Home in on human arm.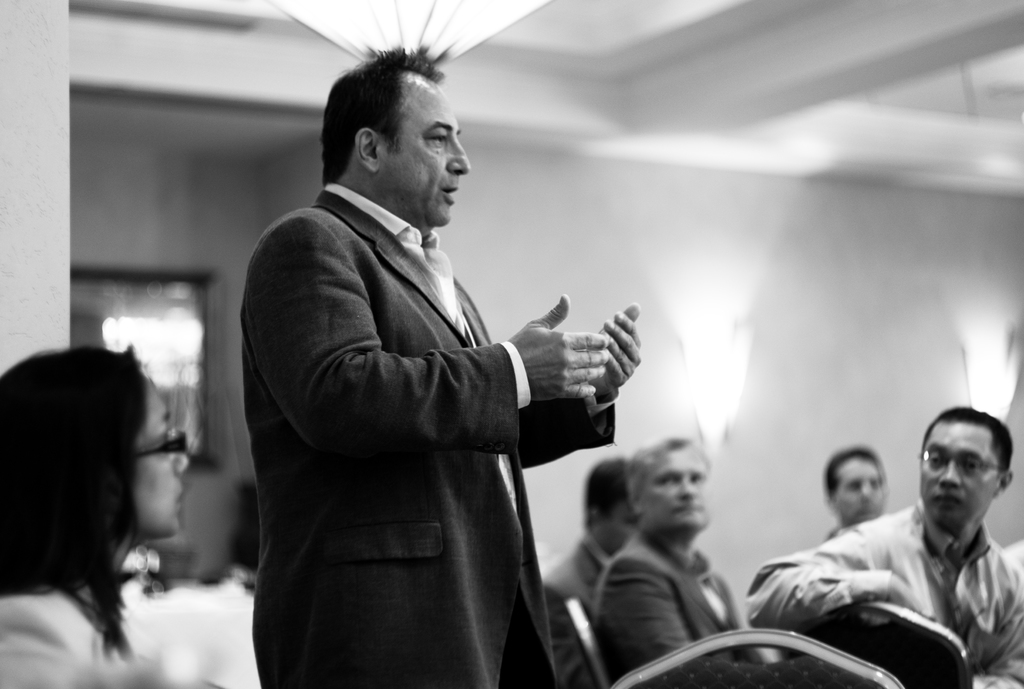
Homed in at Rect(519, 302, 636, 470).
